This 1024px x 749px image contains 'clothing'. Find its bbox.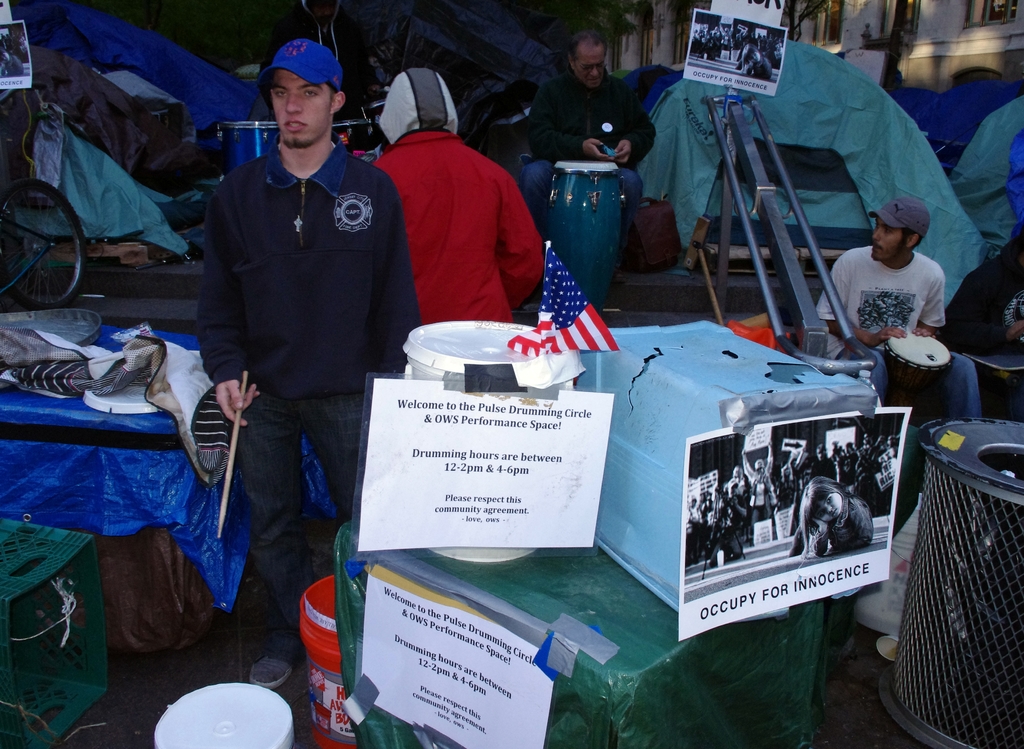
box=[516, 67, 659, 270].
